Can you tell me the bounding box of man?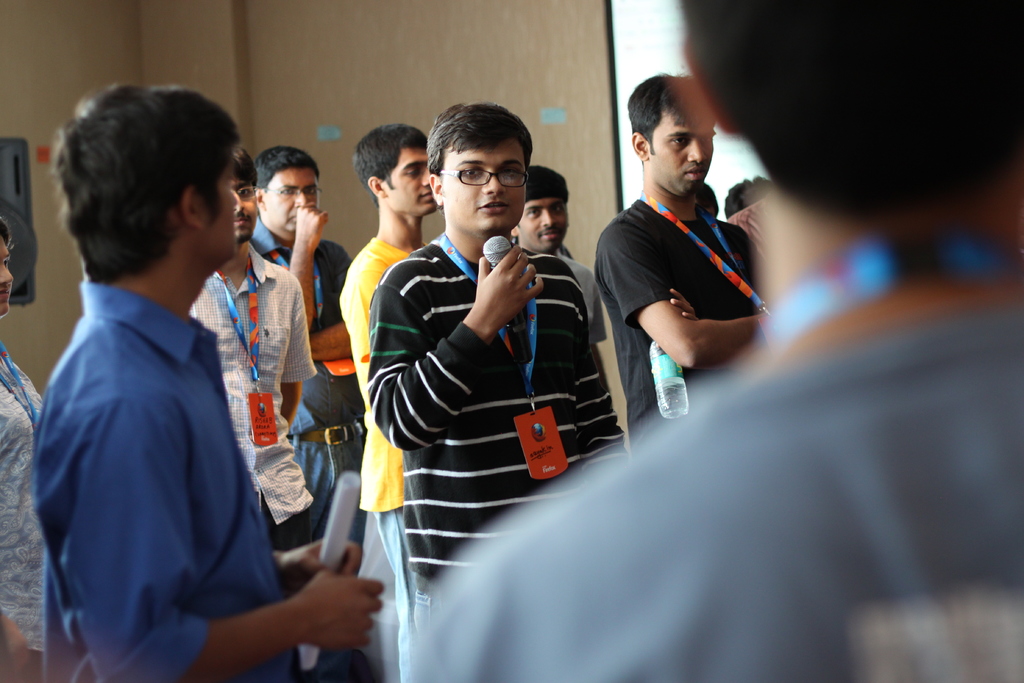
{"left": 31, "top": 79, "right": 385, "bottom": 682}.
